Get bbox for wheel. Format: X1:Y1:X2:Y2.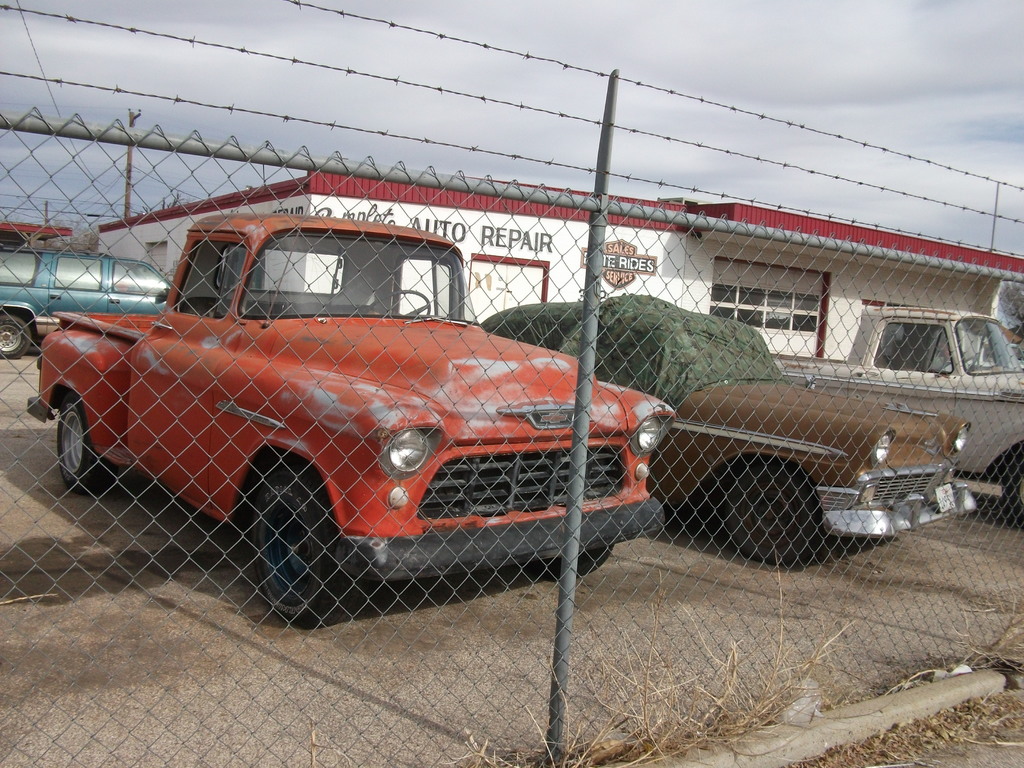
723:463:815:563.
